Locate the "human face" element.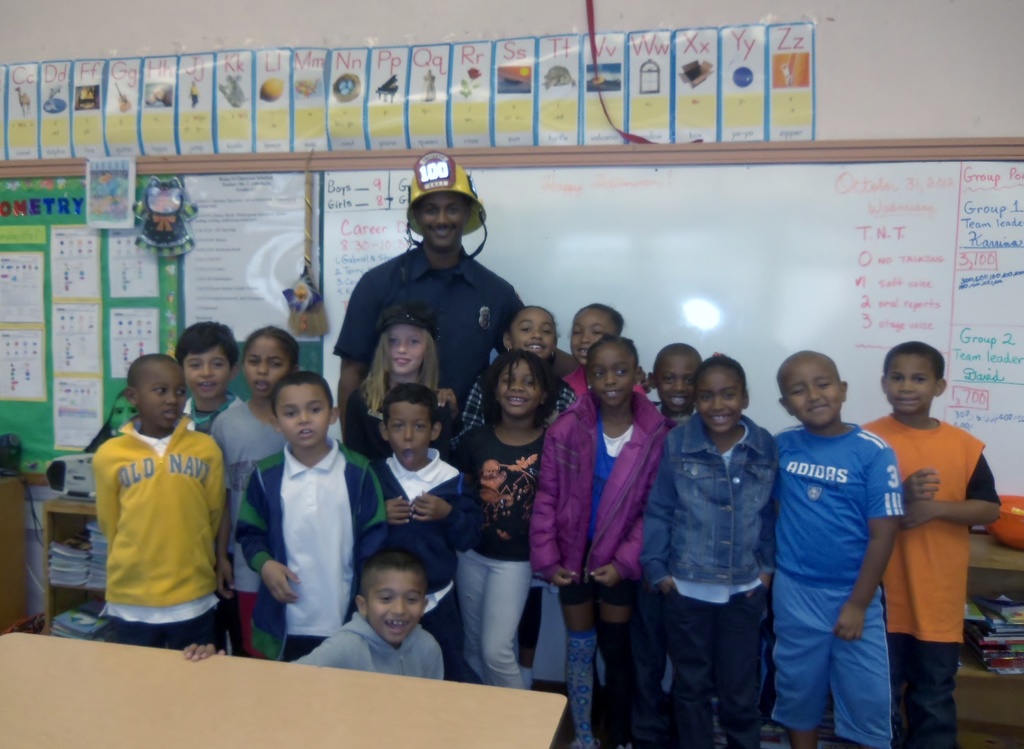
Element bbox: bbox(182, 345, 229, 399).
